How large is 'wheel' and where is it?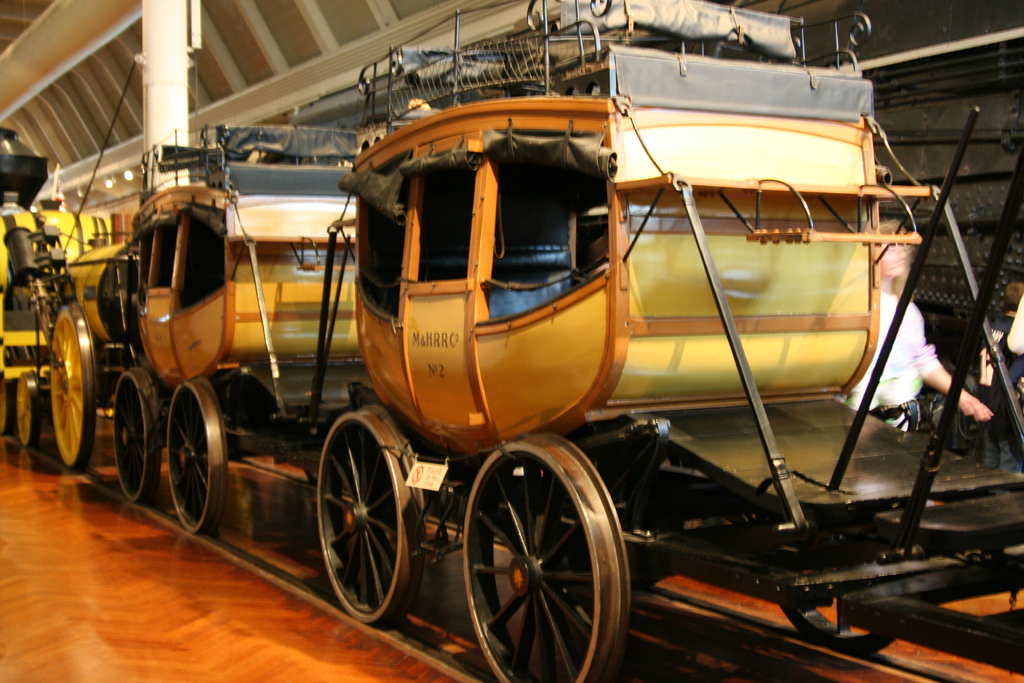
Bounding box: l=106, t=365, r=164, b=500.
